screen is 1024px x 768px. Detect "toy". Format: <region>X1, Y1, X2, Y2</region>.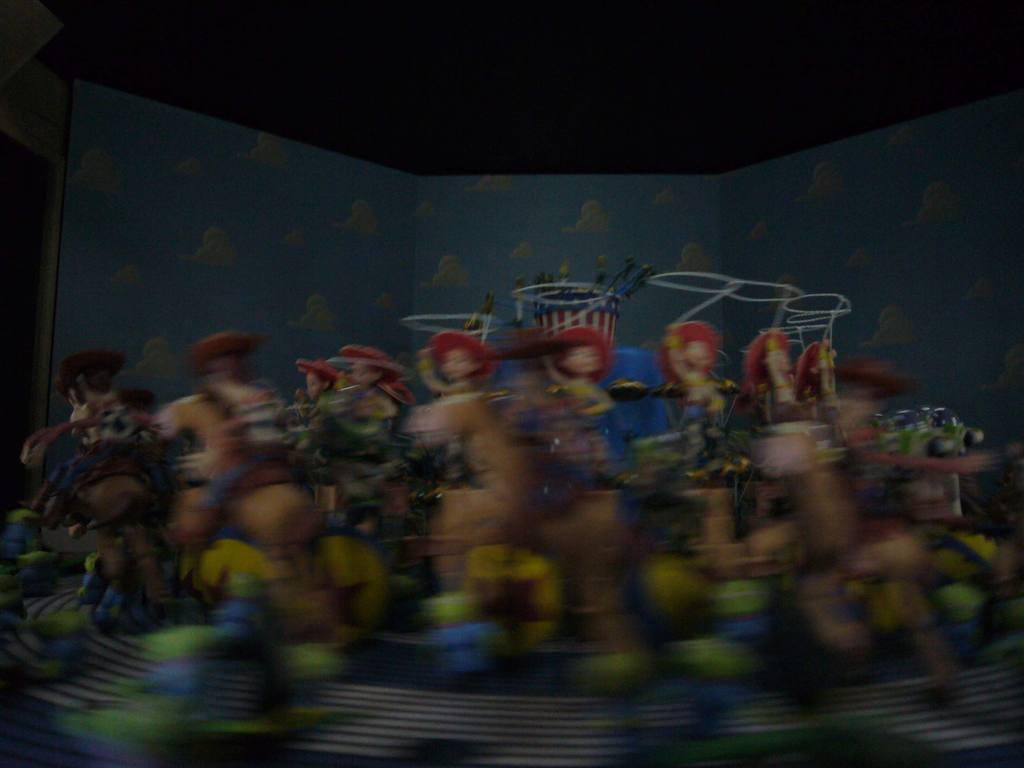
<region>409, 324, 480, 467</region>.
